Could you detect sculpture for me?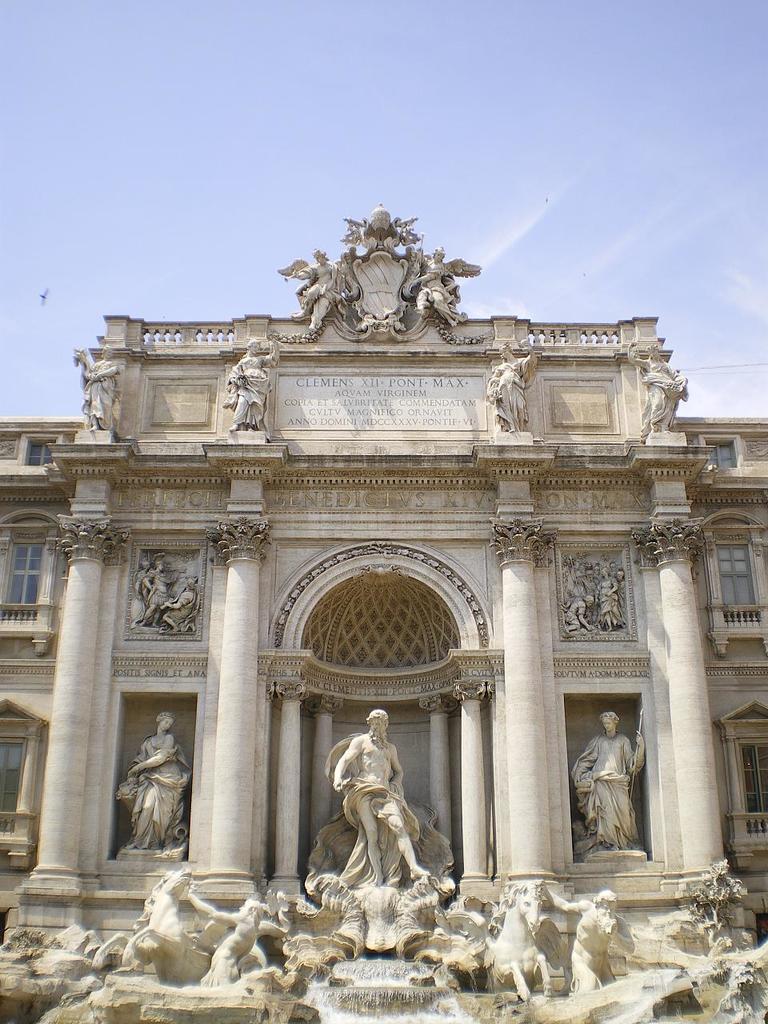
Detection result: (left=326, top=710, right=444, bottom=926).
